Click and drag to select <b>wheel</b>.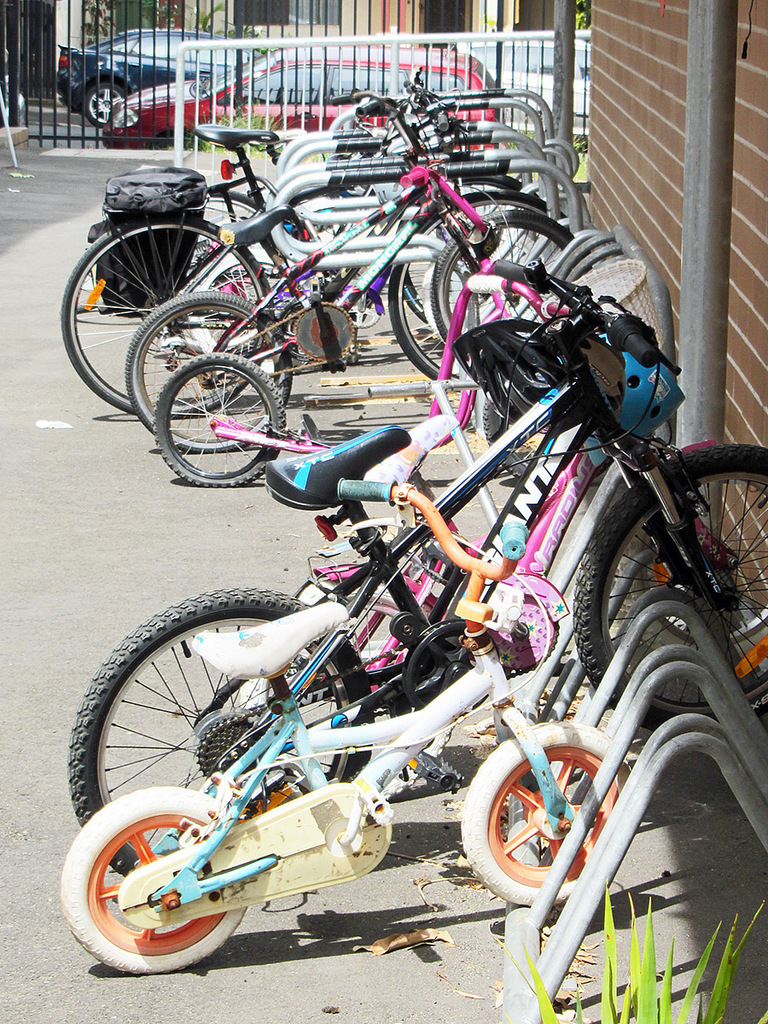
Selection: [85, 84, 124, 131].
